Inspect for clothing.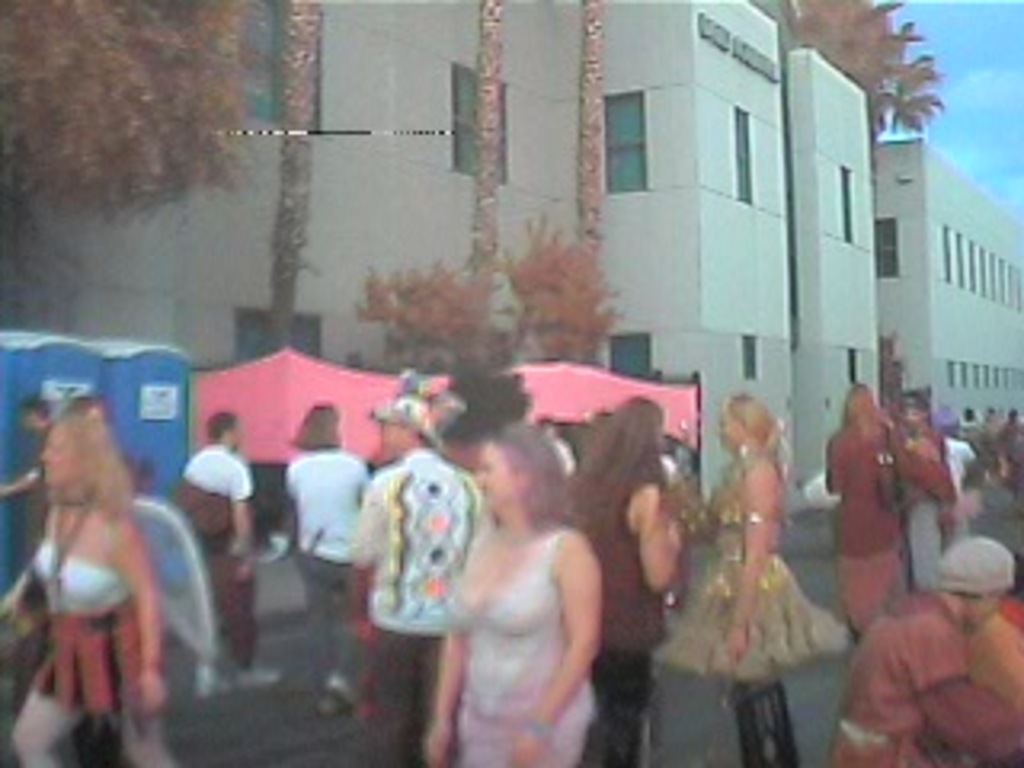
Inspection: locate(944, 438, 976, 493).
